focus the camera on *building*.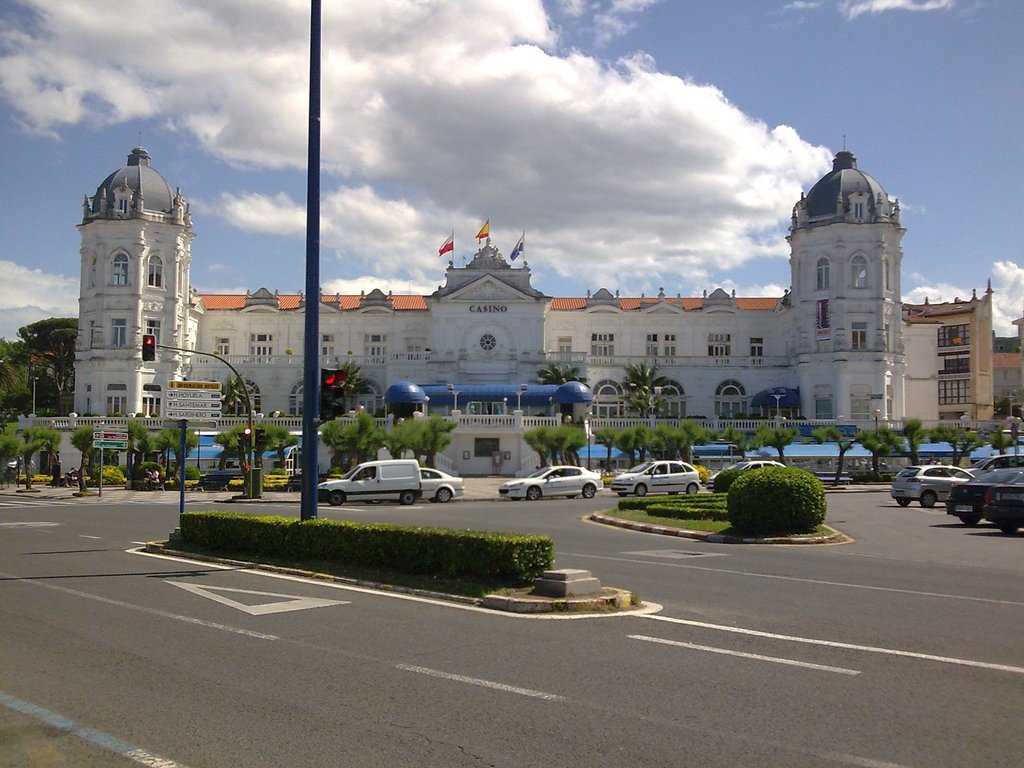
Focus region: (998,310,1023,401).
